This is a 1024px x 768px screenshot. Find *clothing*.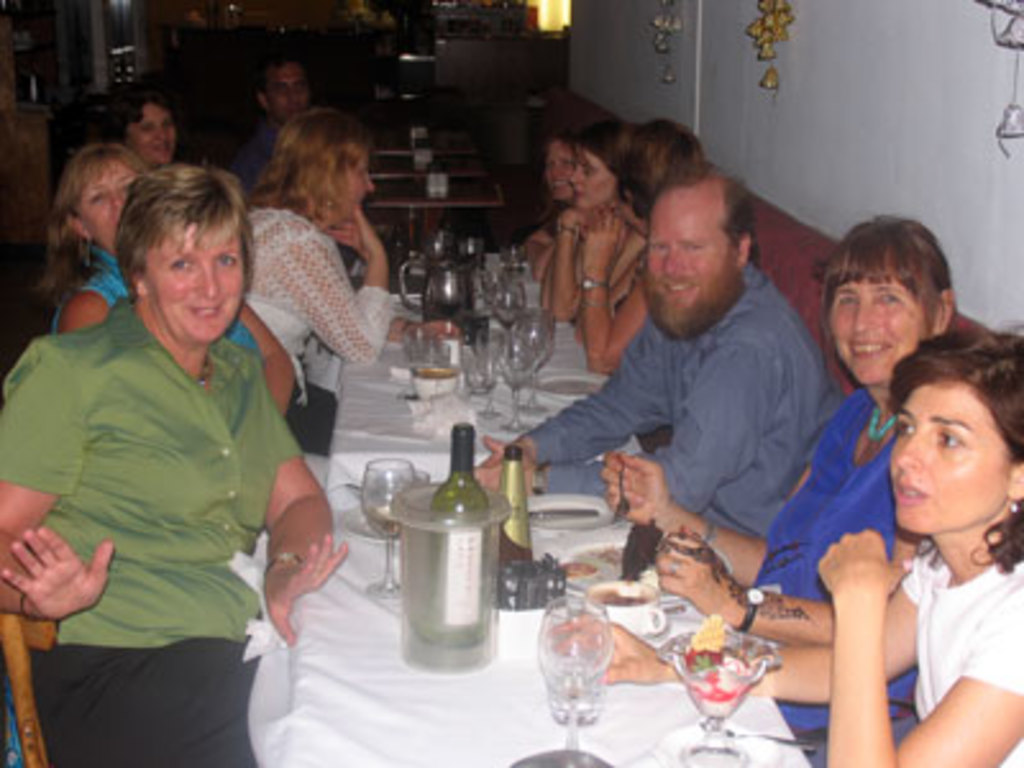
Bounding box: <box>238,192,399,399</box>.
